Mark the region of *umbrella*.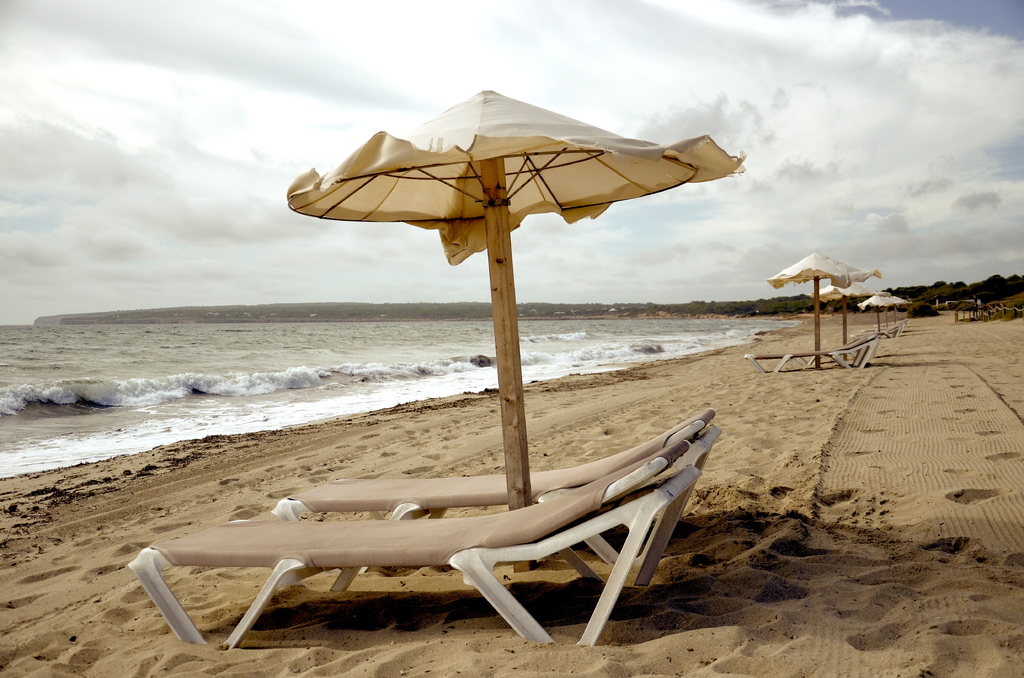
Region: crop(860, 292, 897, 328).
